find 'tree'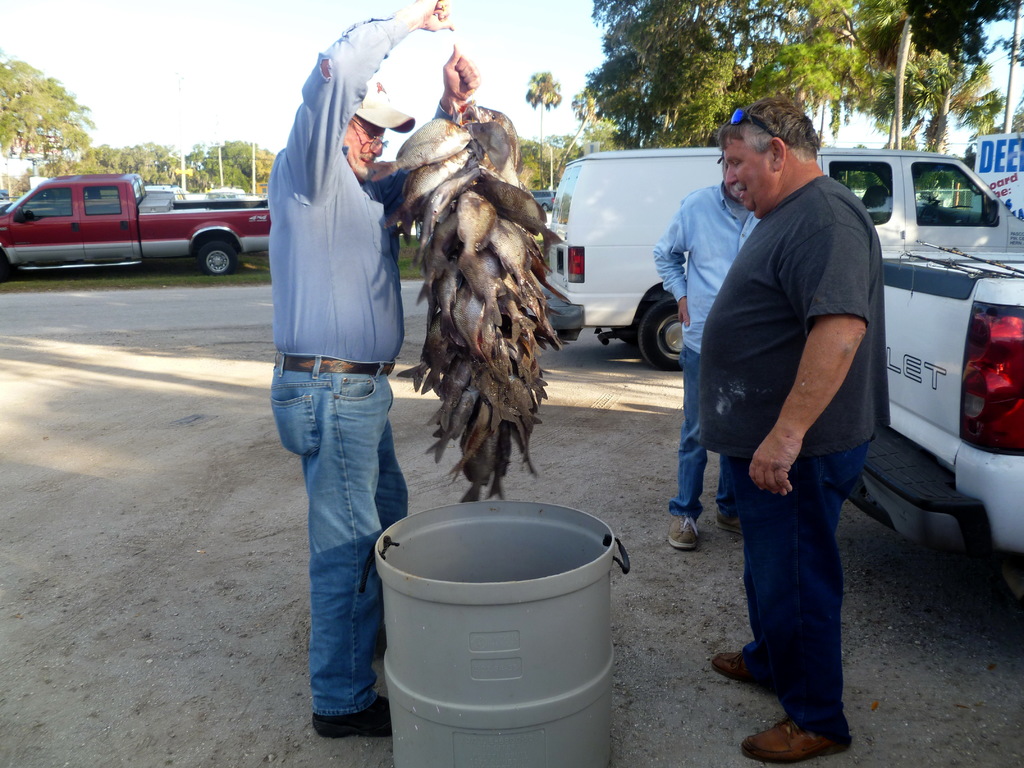
[left=525, top=137, right=564, bottom=205]
